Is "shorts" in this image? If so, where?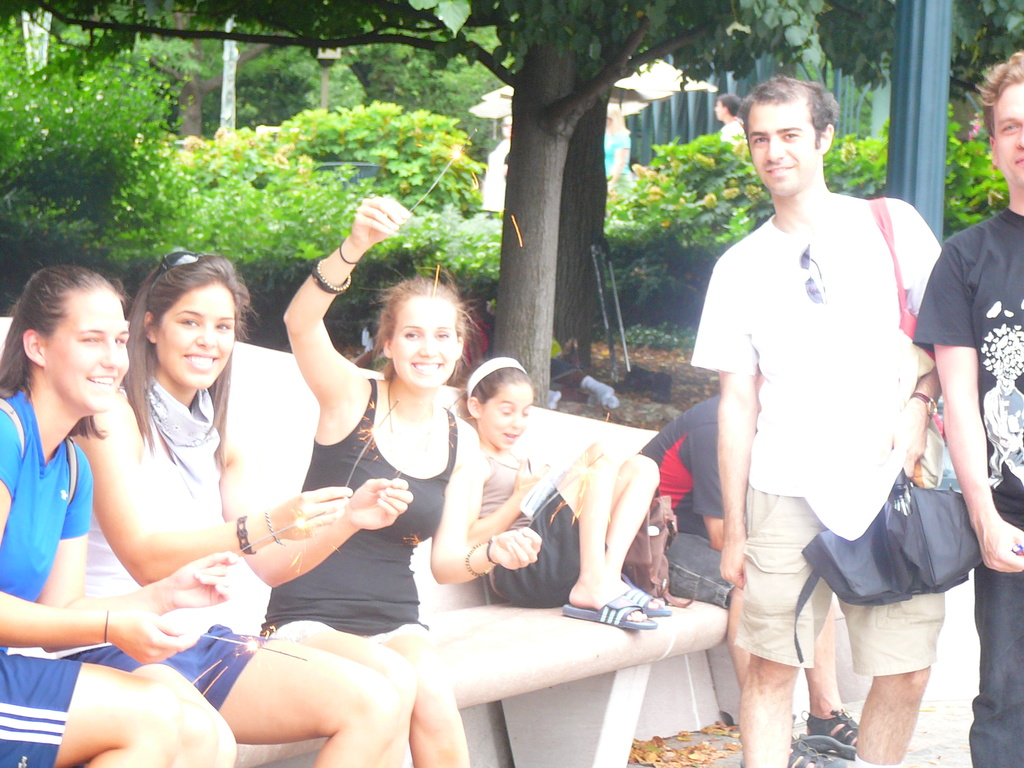
Yes, at select_region(665, 534, 737, 611).
